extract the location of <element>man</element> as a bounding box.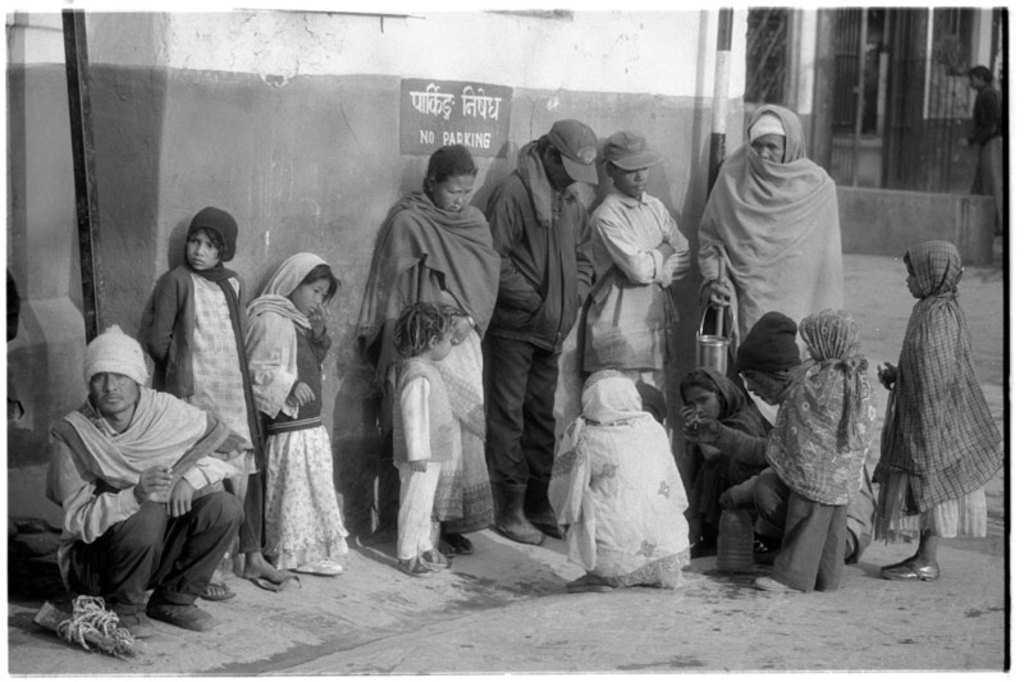
BBox(723, 313, 881, 566).
